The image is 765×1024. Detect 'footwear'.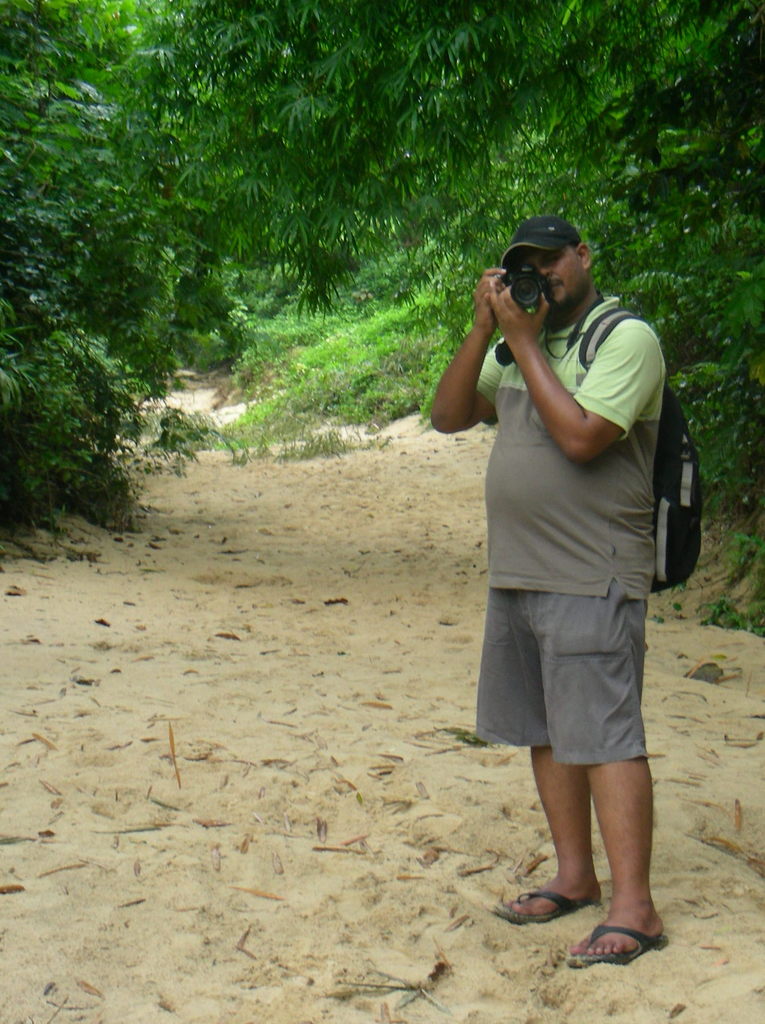
Detection: {"left": 495, "top": 889, "right": 600, "bottom": 929}.
